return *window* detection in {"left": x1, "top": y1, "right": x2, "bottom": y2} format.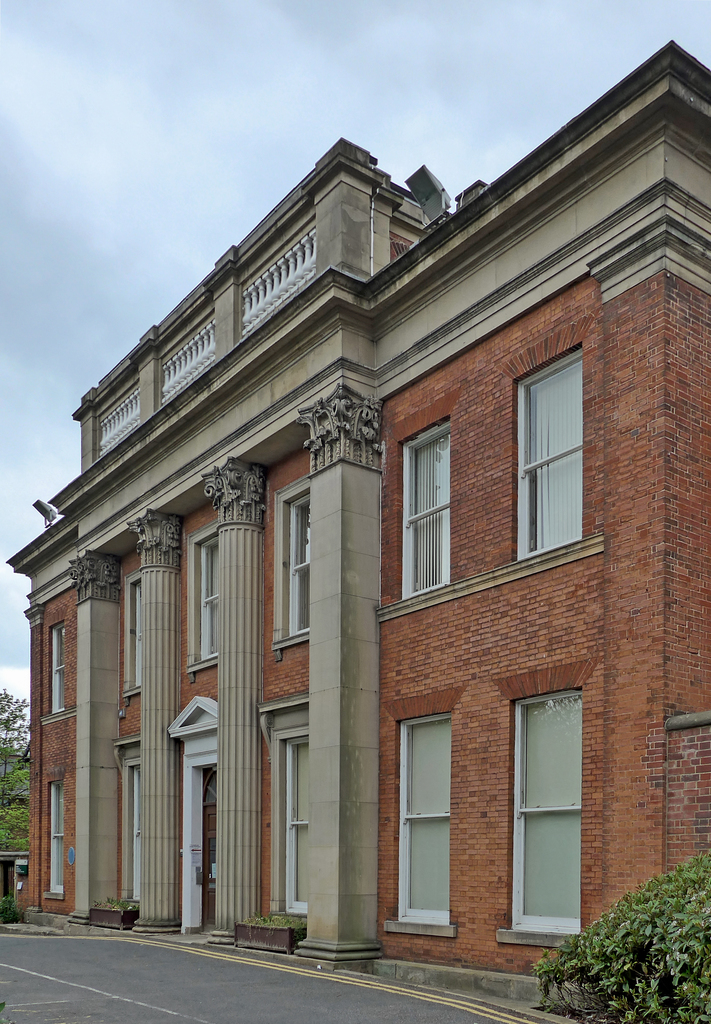
{"left": 505, "top": 686, "right": 582, "bottom": 936}.
